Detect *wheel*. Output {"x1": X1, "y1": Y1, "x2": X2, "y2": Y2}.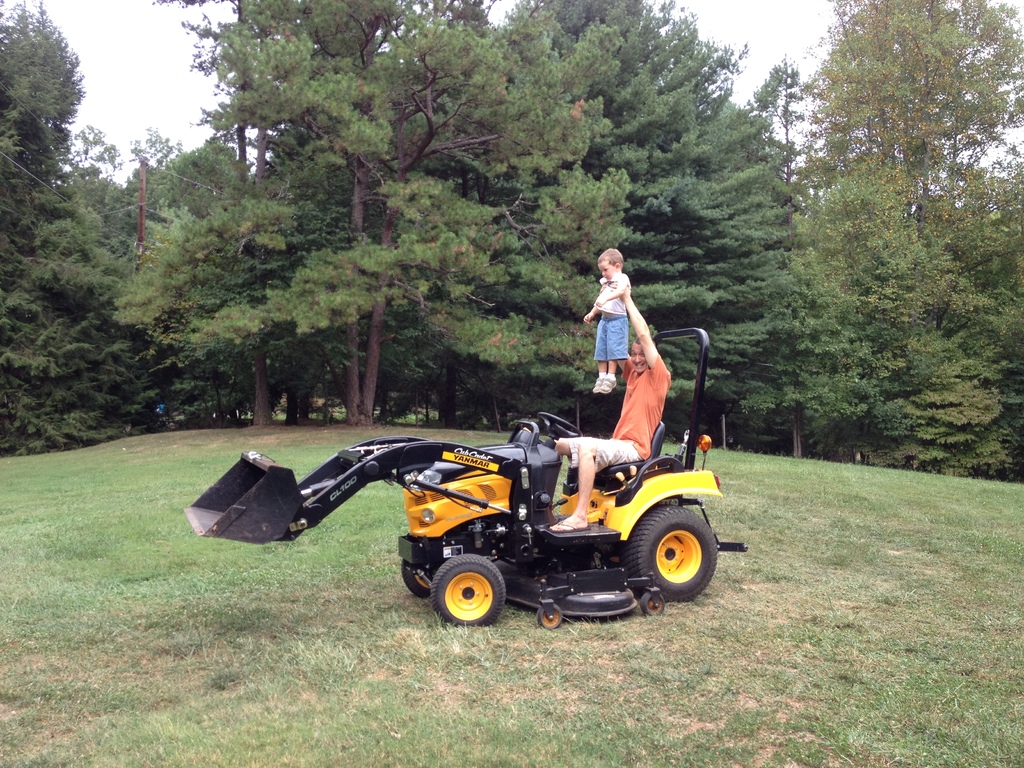
{"x1": 636, "y1": 591, "x2": 668, "y2": 614}.
